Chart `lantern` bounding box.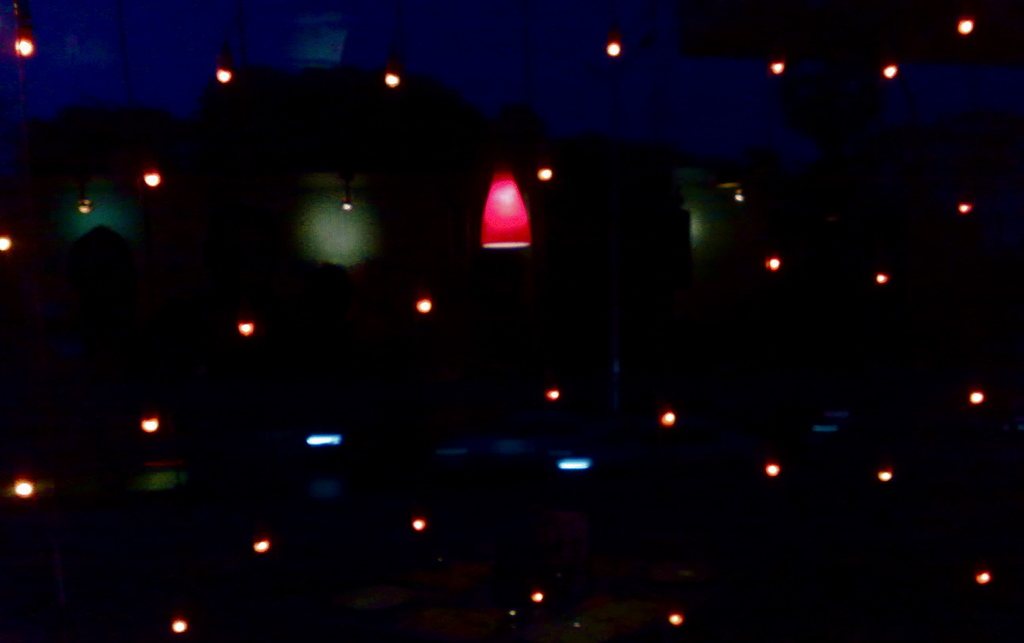
Charted: crop(544, 386, 561, 404).
